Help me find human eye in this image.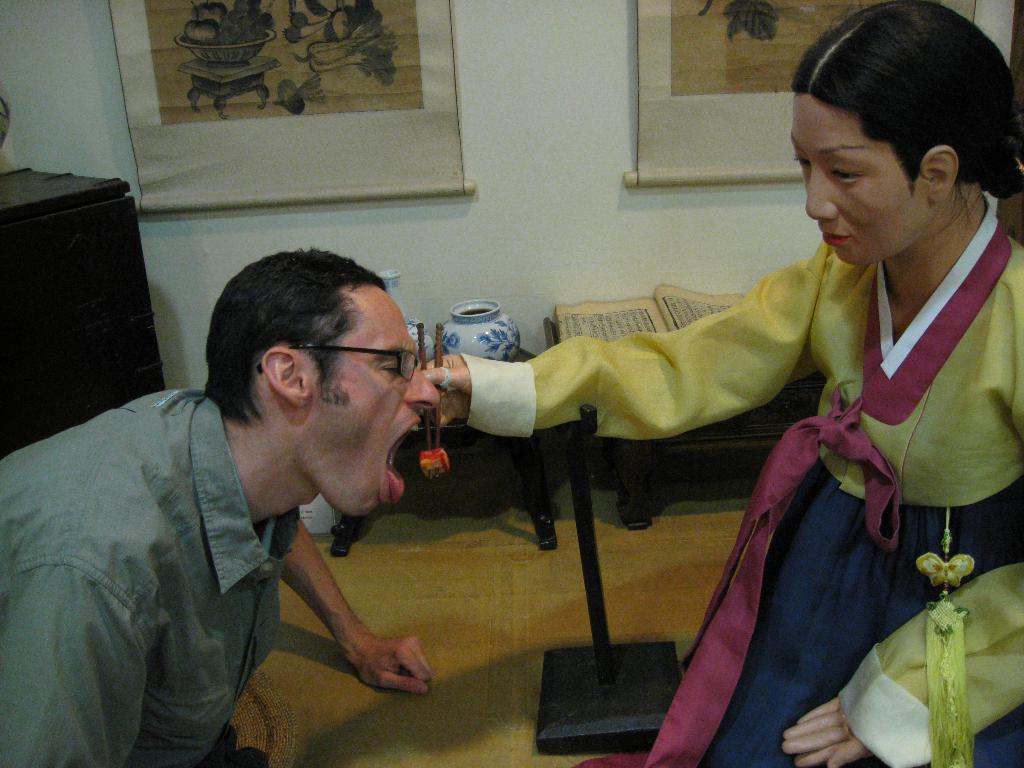
Found it: {"x1": 828, "y1": 163, "x2": 866, "y2": 184}.
